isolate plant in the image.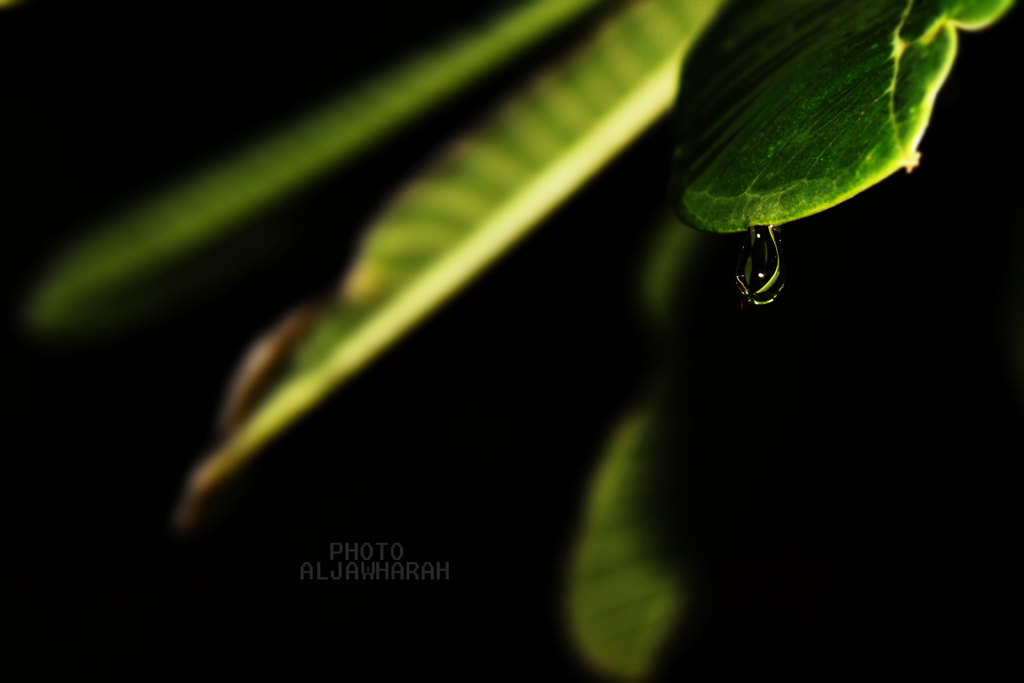
Isolated region: select_region(31, 0, 1023, 682).
